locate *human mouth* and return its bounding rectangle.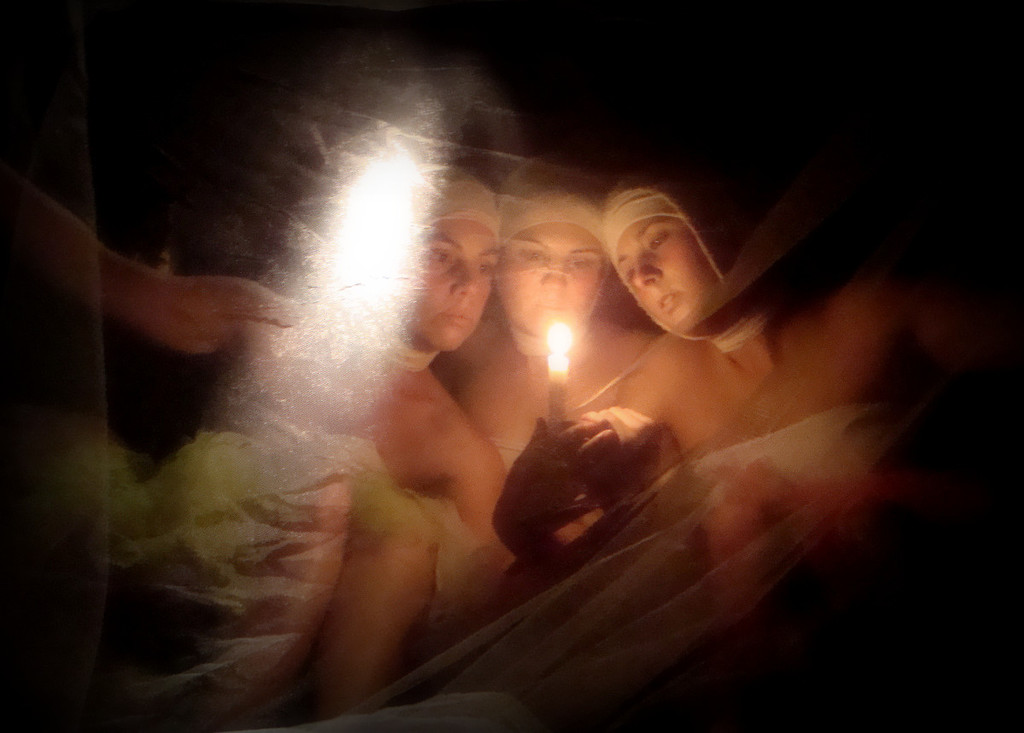
[x1=537, y1=300, x2=563, y2=317].
